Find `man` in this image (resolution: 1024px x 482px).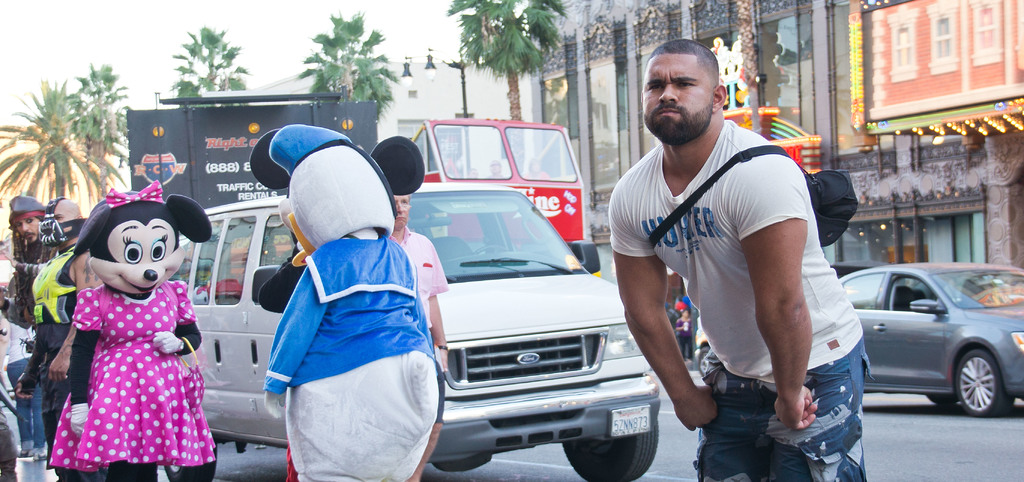
bbox=(606, 39, 861, 478).
